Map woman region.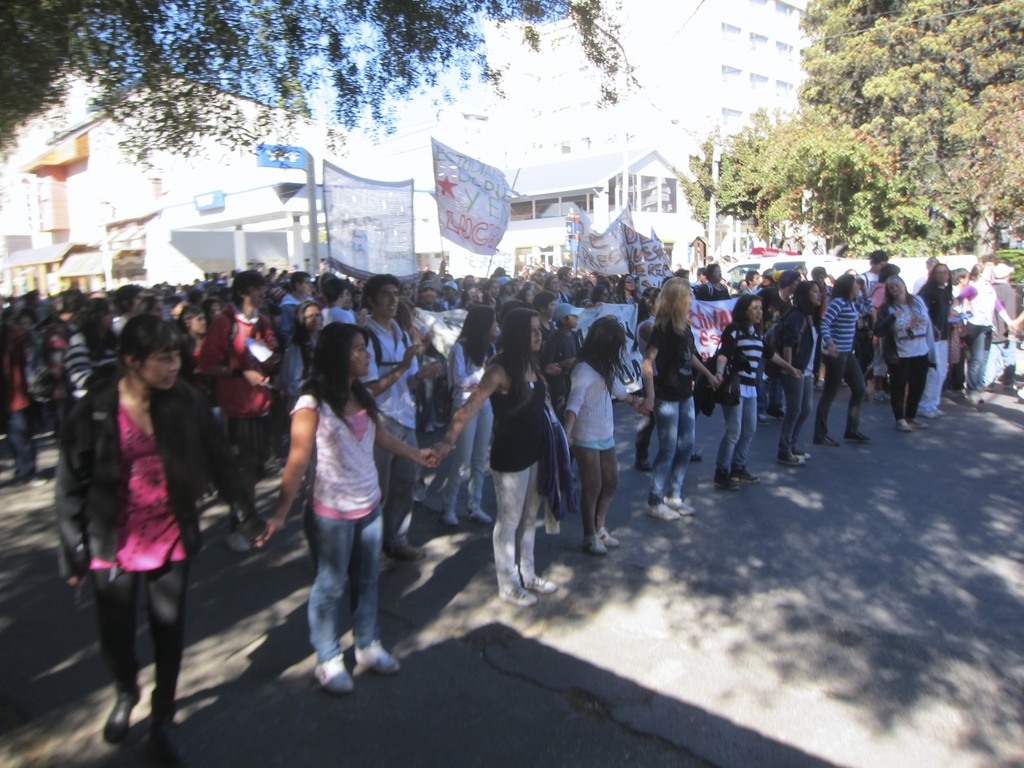
Mapped to rect(815, 270, 867, 445).
